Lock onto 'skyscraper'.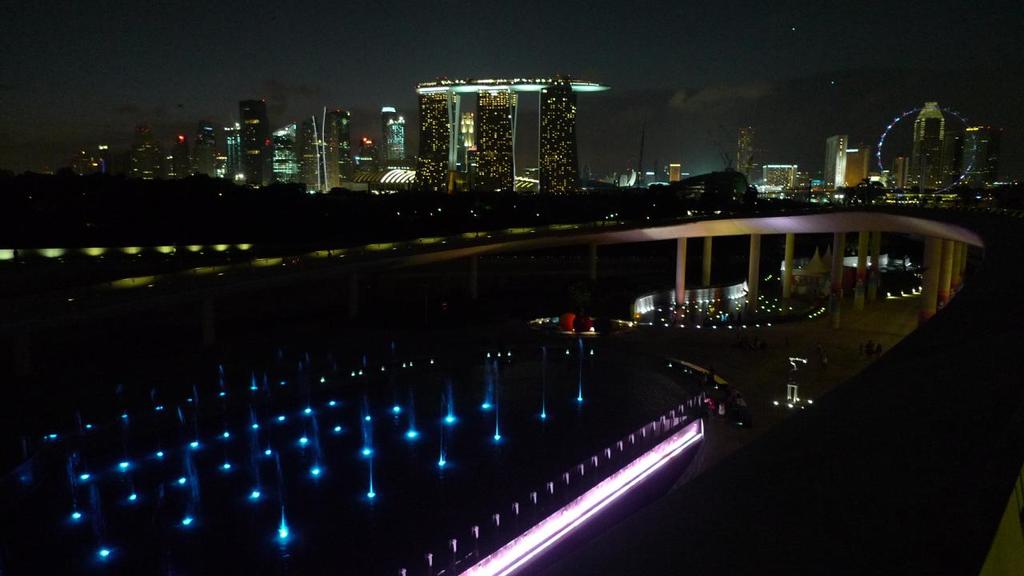
Locked: left=536, top=78, right=587, bottom=211.
